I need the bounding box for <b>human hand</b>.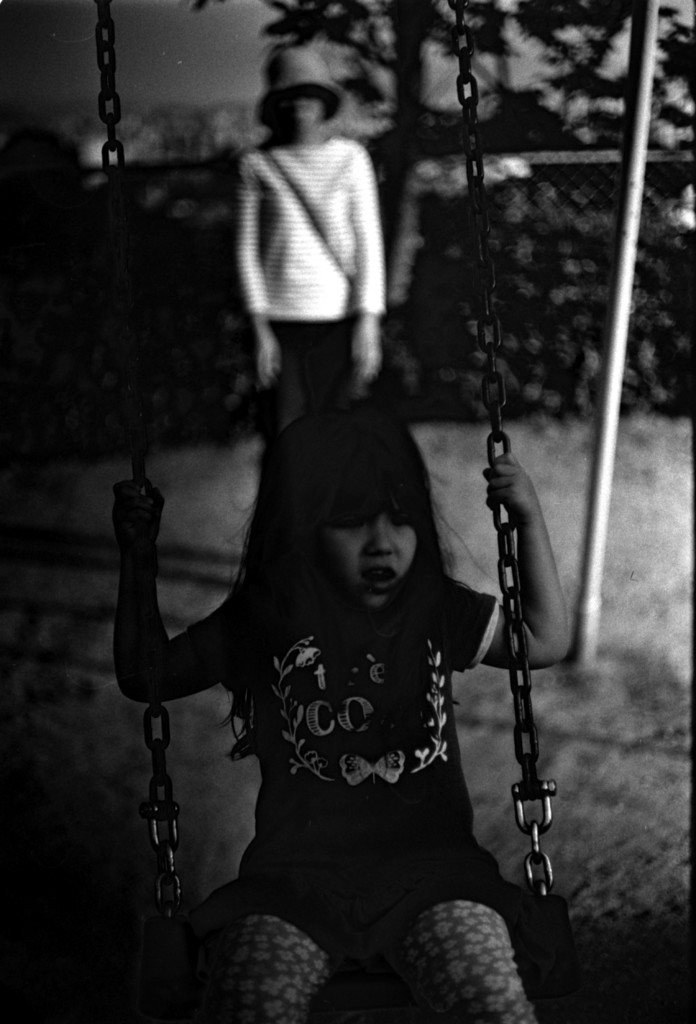
Here it is: (254, 335, 286, 387).
